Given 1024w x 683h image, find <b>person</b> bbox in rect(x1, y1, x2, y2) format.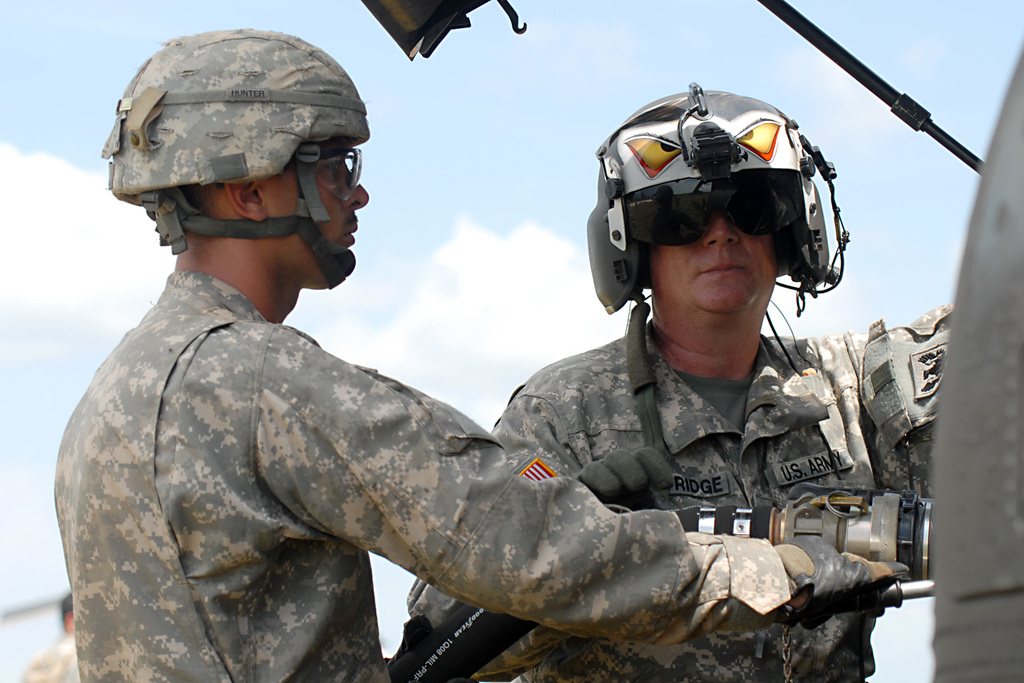
rect(52, 31, 900, 682).
